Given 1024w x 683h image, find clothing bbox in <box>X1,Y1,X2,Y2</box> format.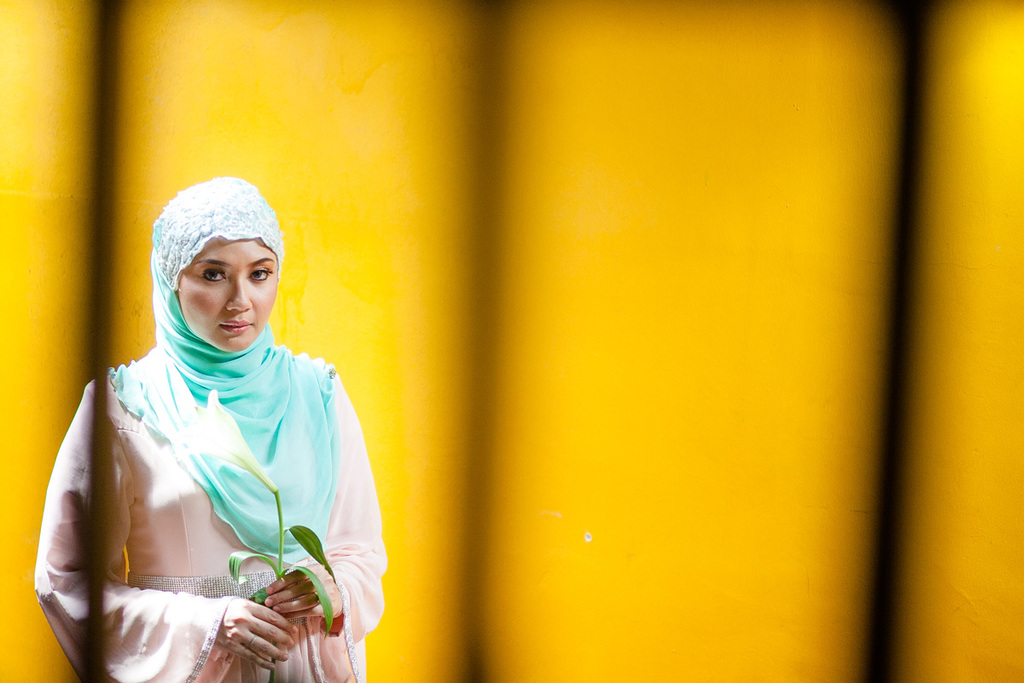
<box>36,174,387,682</box>.
